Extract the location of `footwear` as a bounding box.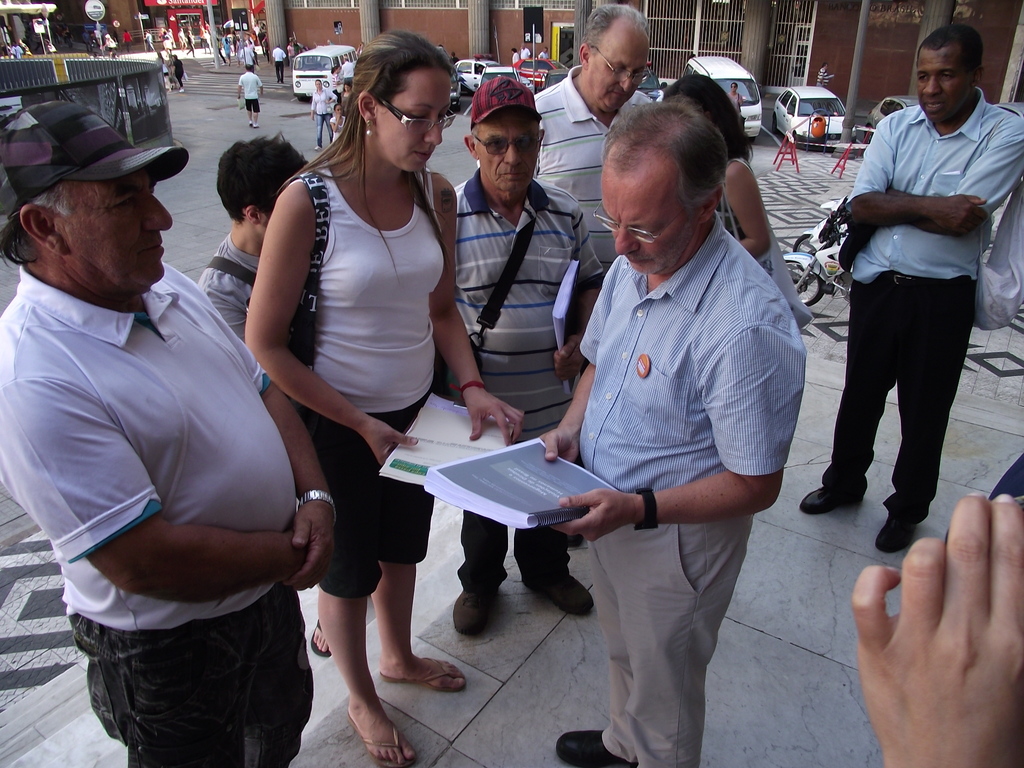
box=[309, 616, 332, 659].
